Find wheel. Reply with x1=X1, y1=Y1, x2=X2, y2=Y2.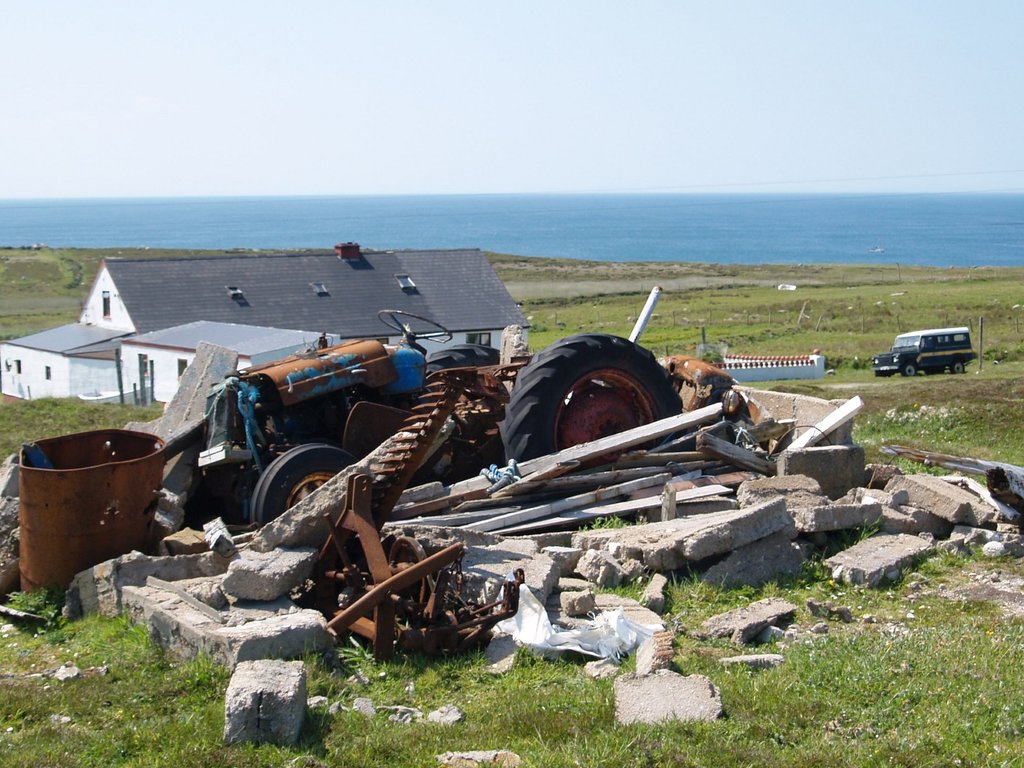
x1=950, y1=362, x2=965, y2=374.
